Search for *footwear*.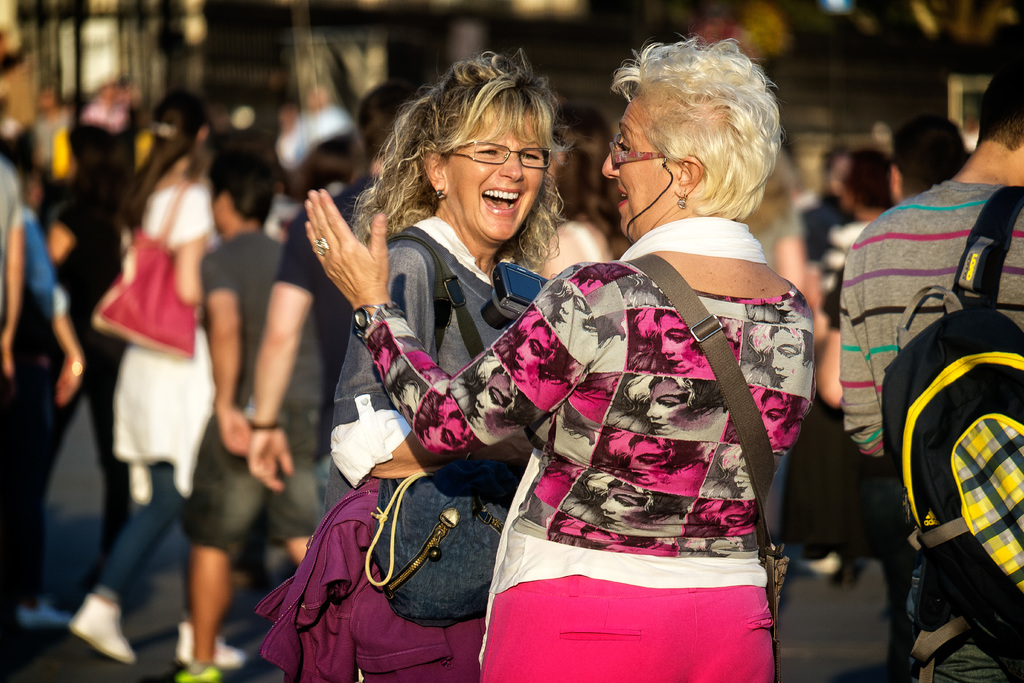
Found at box(14, 601, 68, 623).
